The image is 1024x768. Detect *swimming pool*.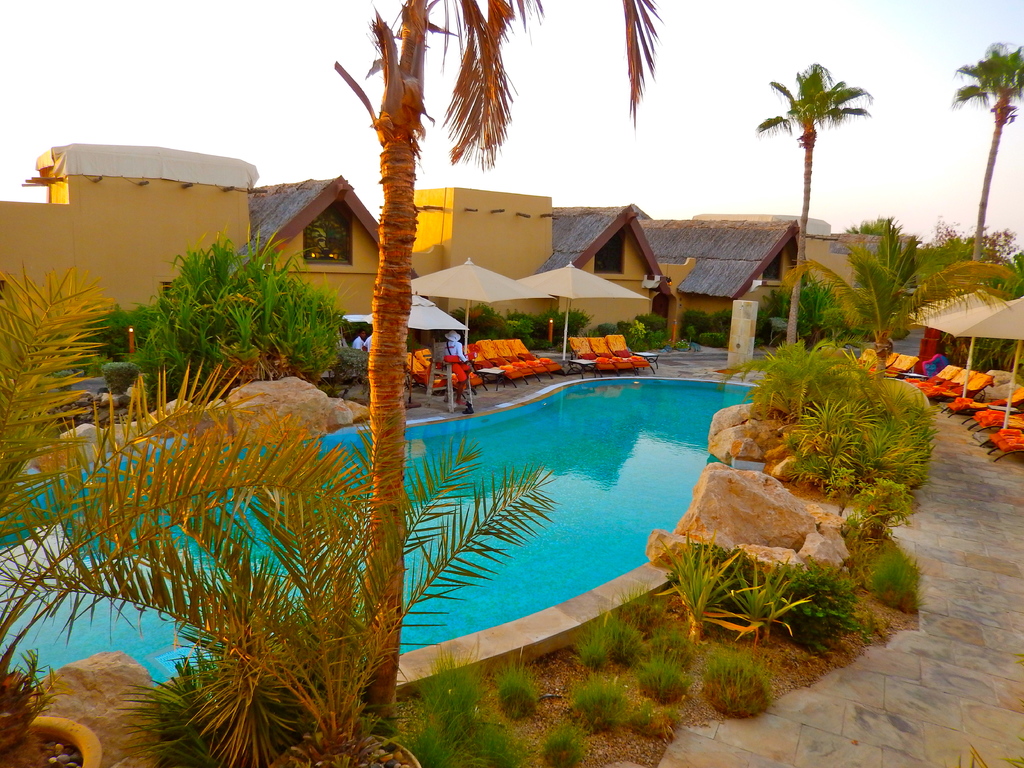
Detection: bbox=[331, 331, 816, 682].
